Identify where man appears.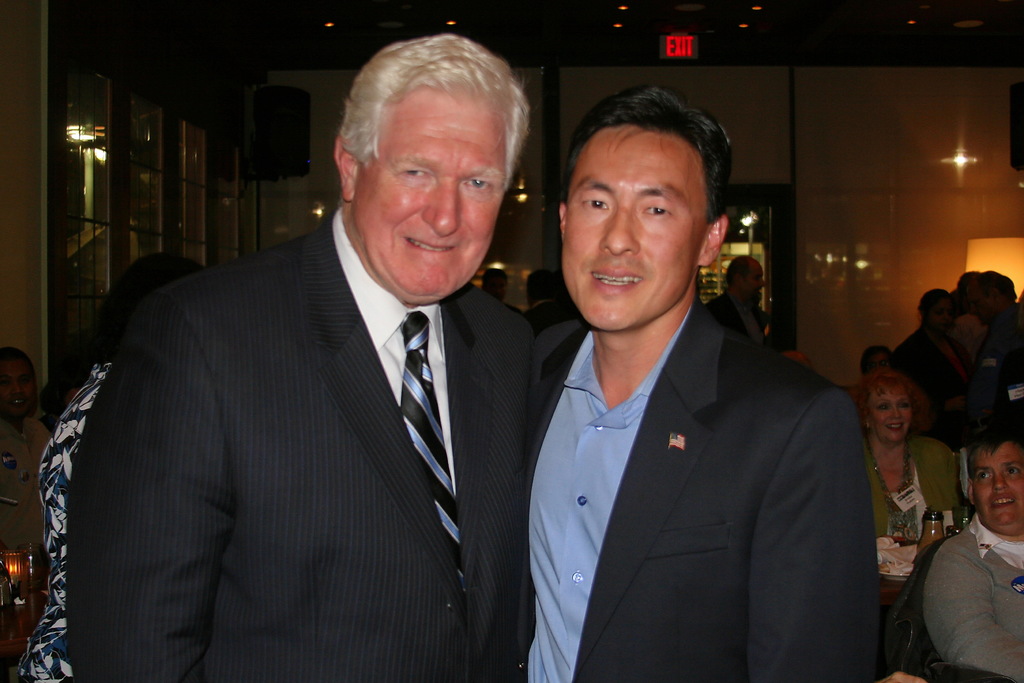
Appears at 483, 262, 525, 315.
